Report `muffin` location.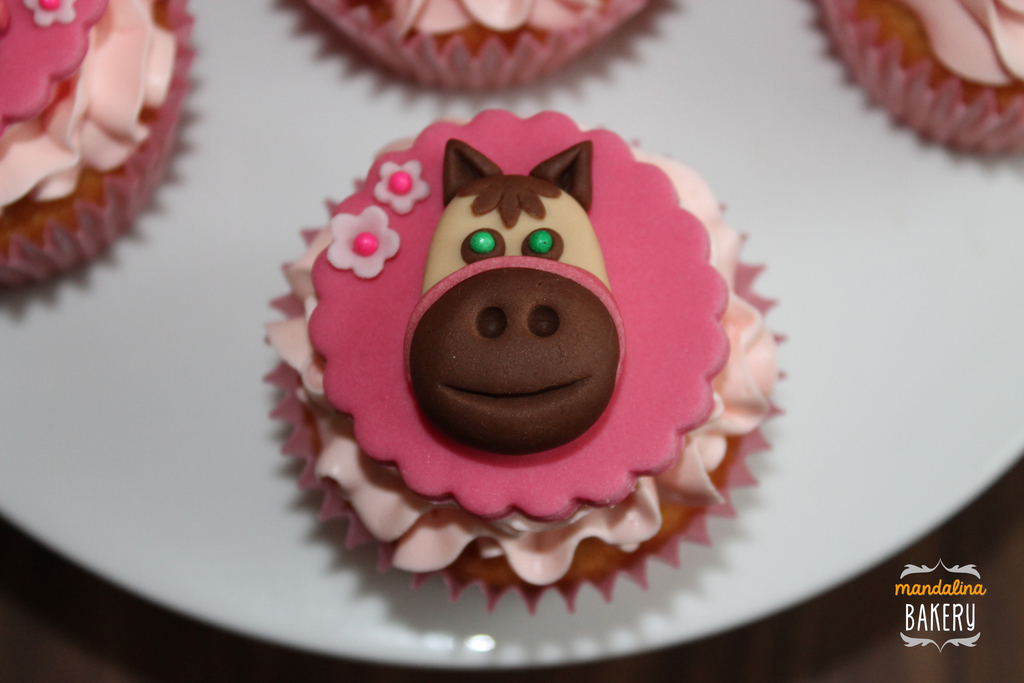
Report: <region>304, 0, 649, 95</region>.
